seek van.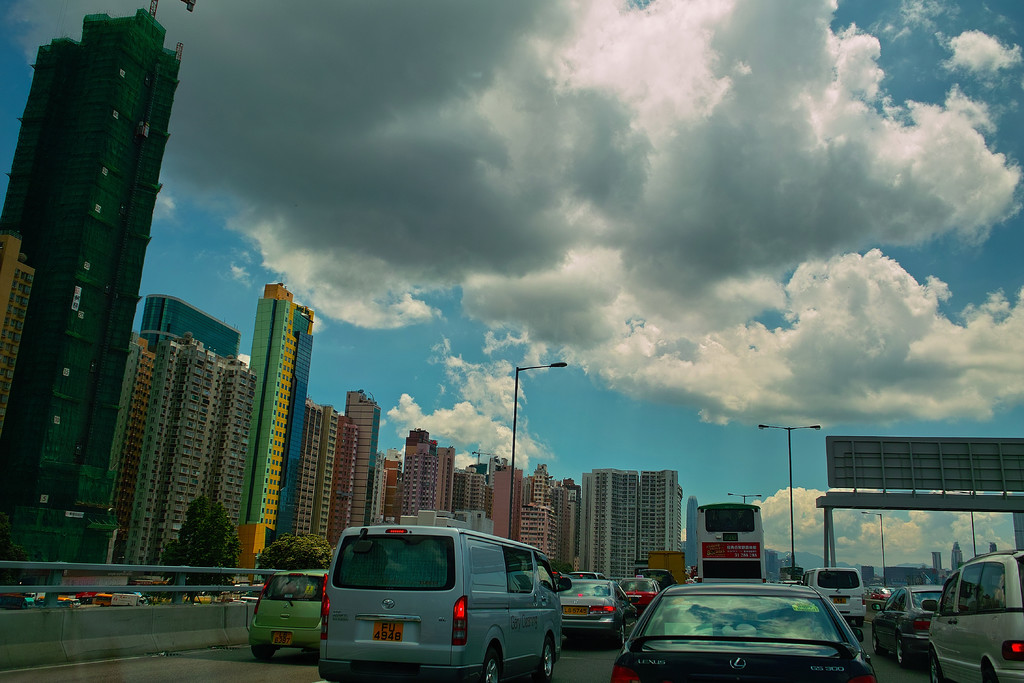
bbox(922, 548, 1023, 682).
